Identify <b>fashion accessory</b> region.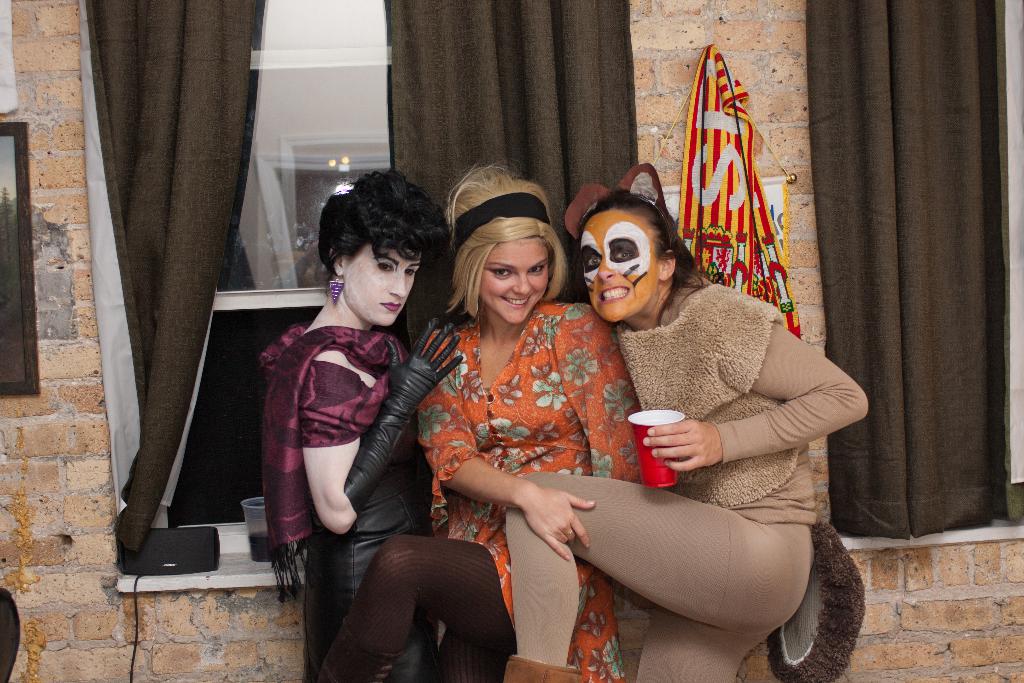
Region: x1=765 y1=518 x2=870 y2=682.
